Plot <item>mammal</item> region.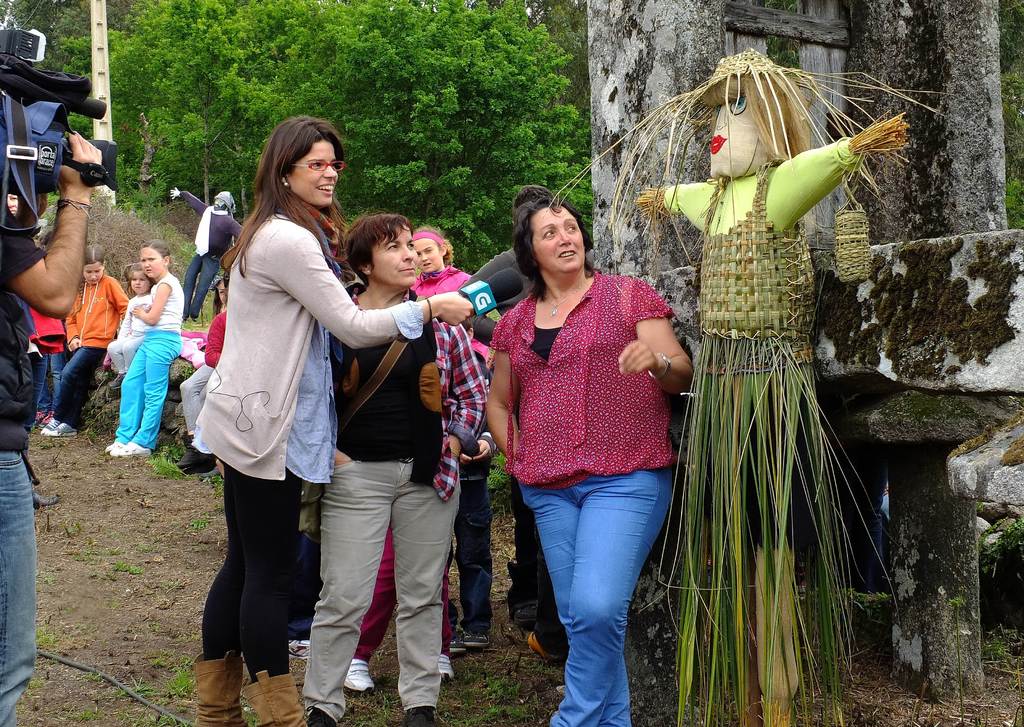
Plotted at <box>289,523,321,661</box>.
